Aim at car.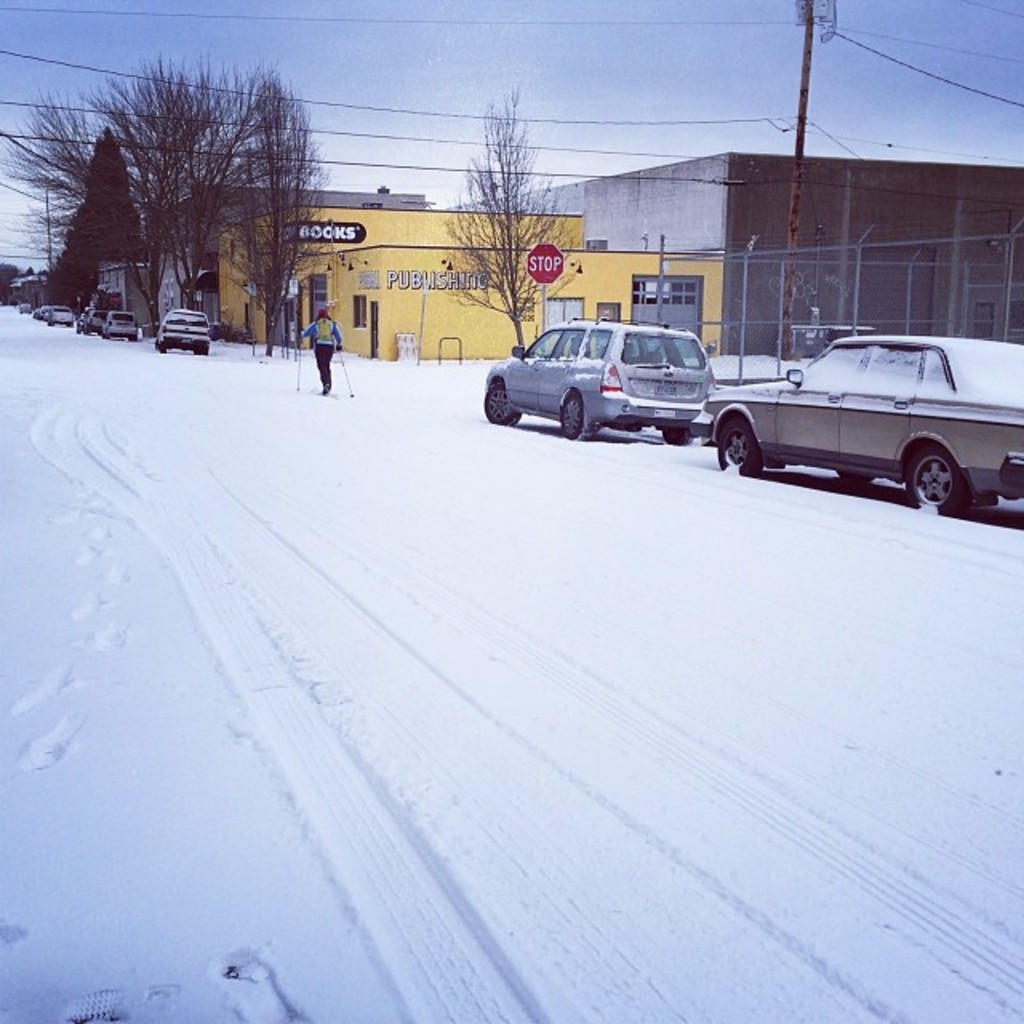
Aimed at [486, 309, 747, 442].
